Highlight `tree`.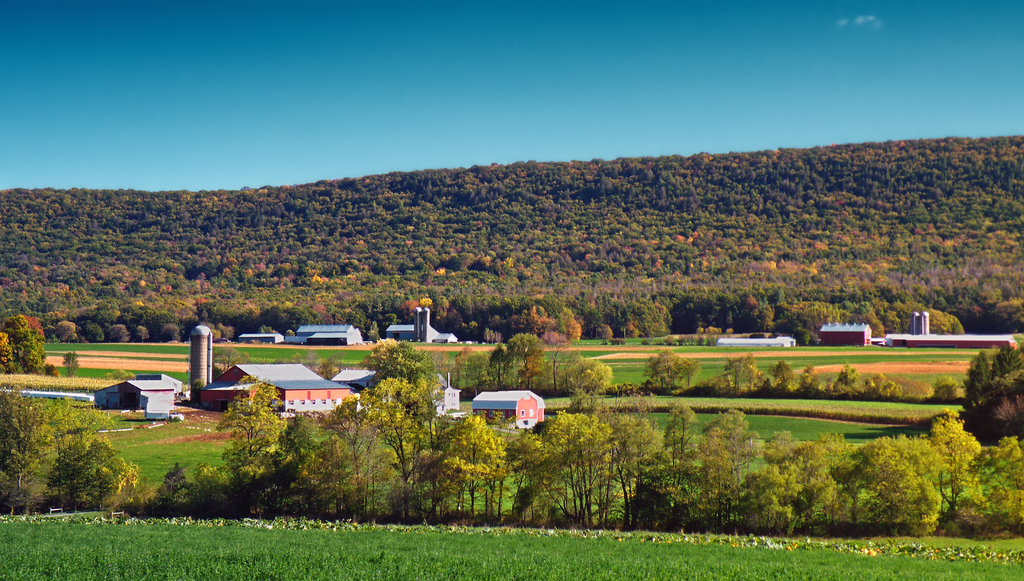
Highlighted region: bbox(80, 436, 141, 511).
